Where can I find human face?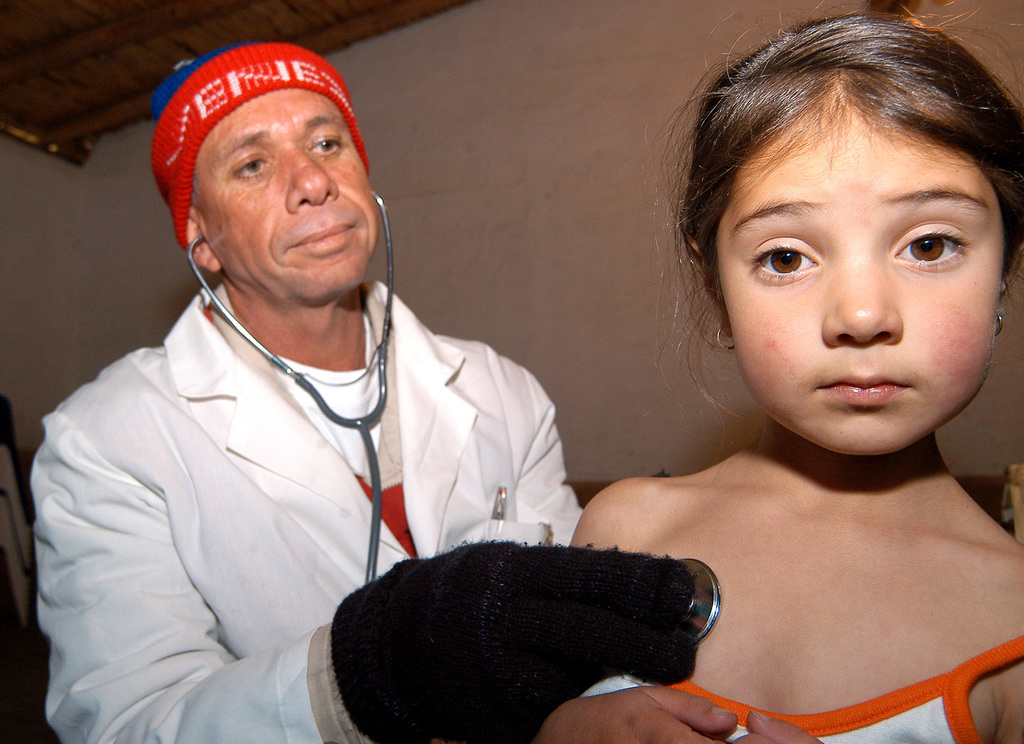
You can find it at bbox=(712, 125, 1008, 456).
